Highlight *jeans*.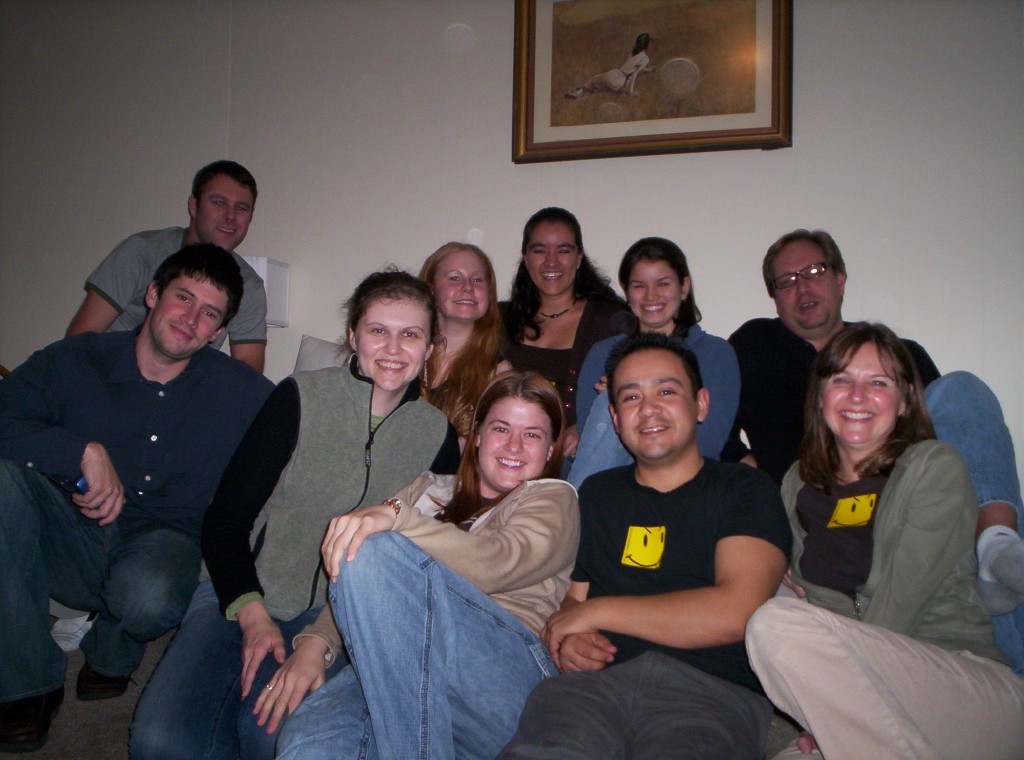
Highlighted region: 271/528/565/759.
